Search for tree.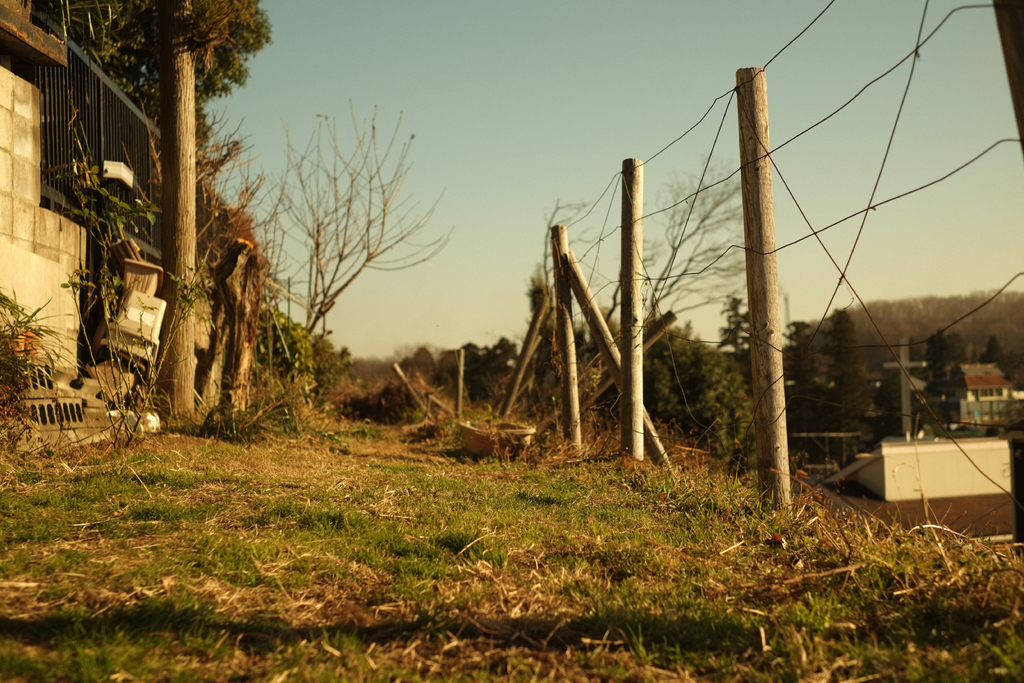
Found at [left=36, top=0, right=278, bottom=138].
